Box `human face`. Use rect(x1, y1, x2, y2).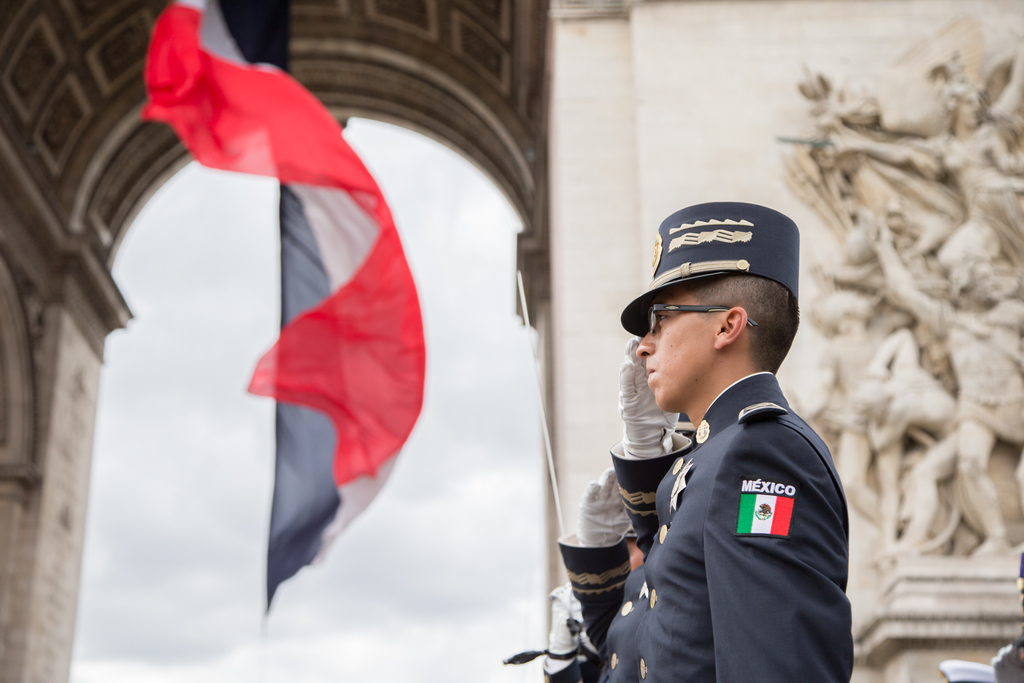
rect(633, 288, 713, 404).
